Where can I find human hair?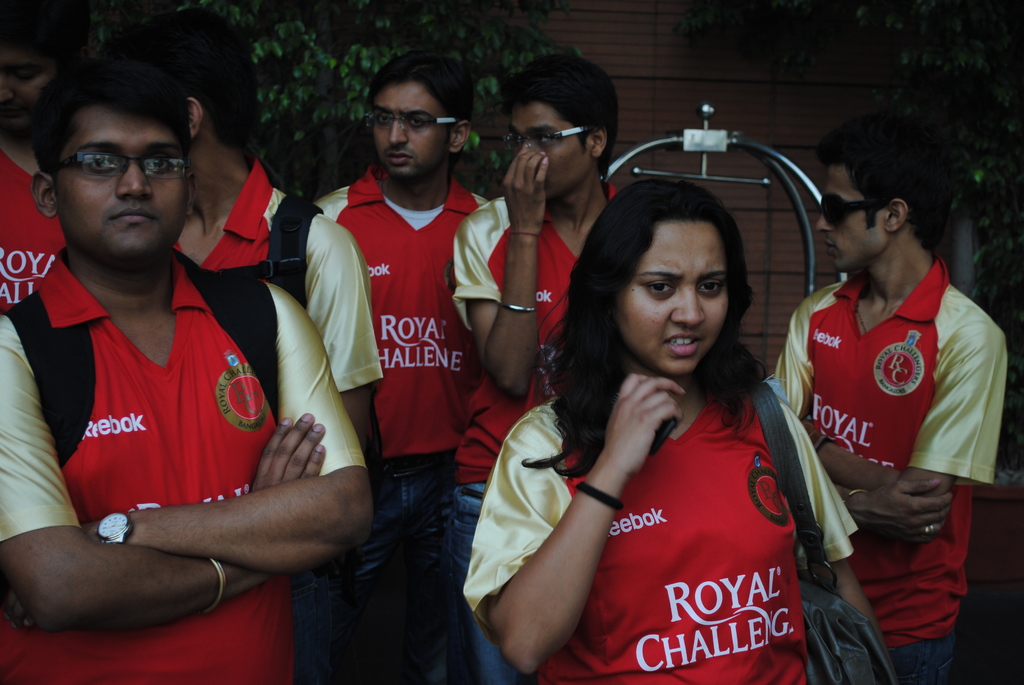
You can find it at [left=30, top=61, right=191, bottom=206].
